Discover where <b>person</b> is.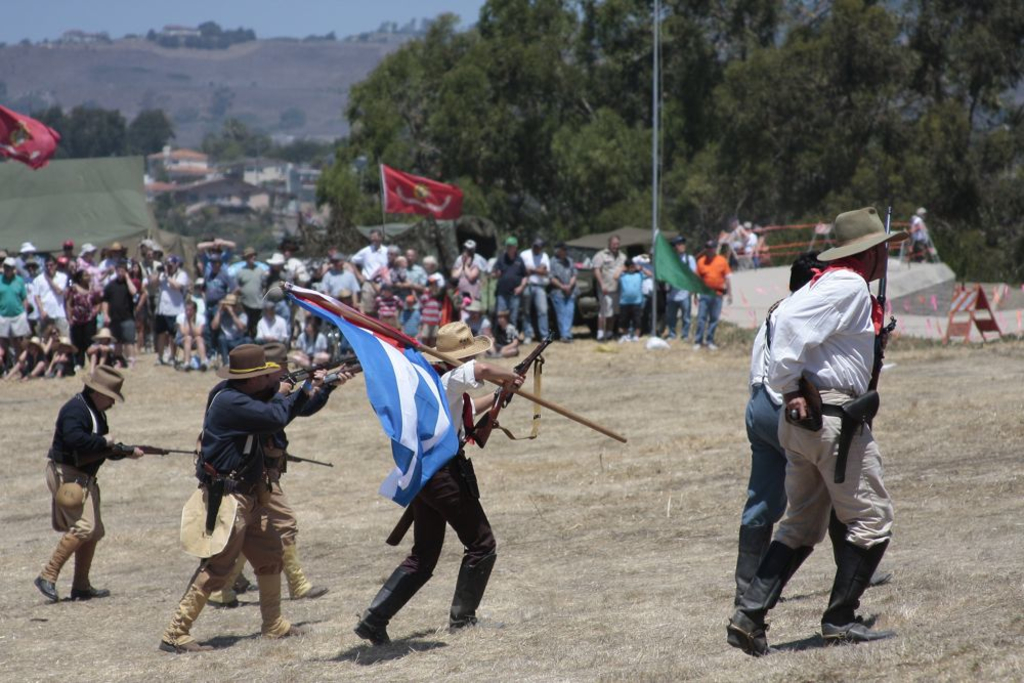
Discovered at locate(152, 260, 182, 345).
